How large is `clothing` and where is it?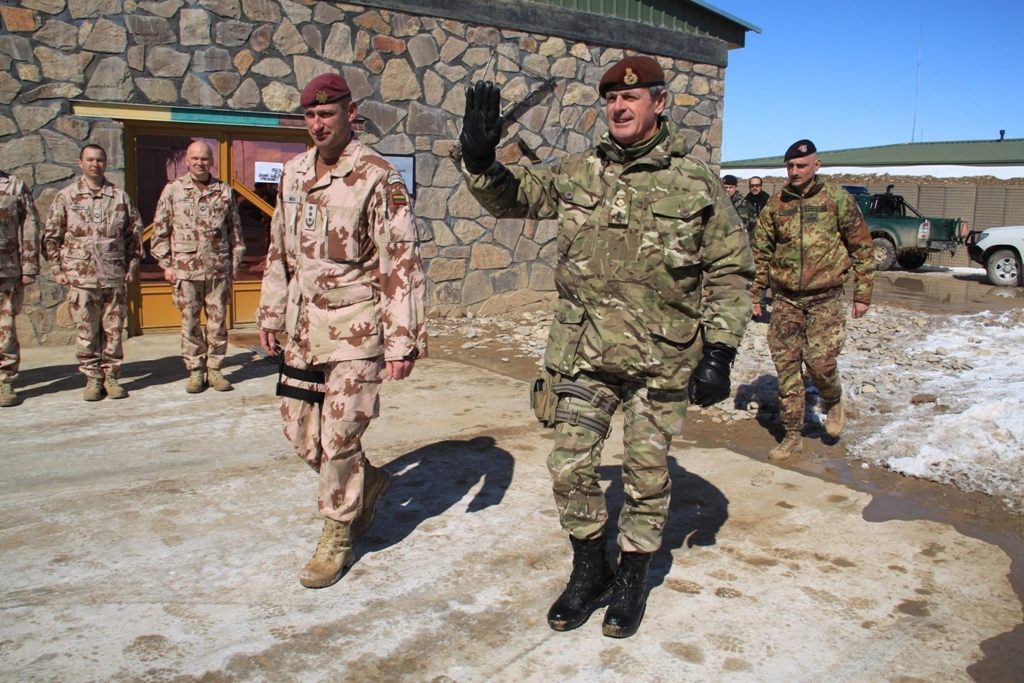
Bounding box: rect(462, 116, 760, 560).
